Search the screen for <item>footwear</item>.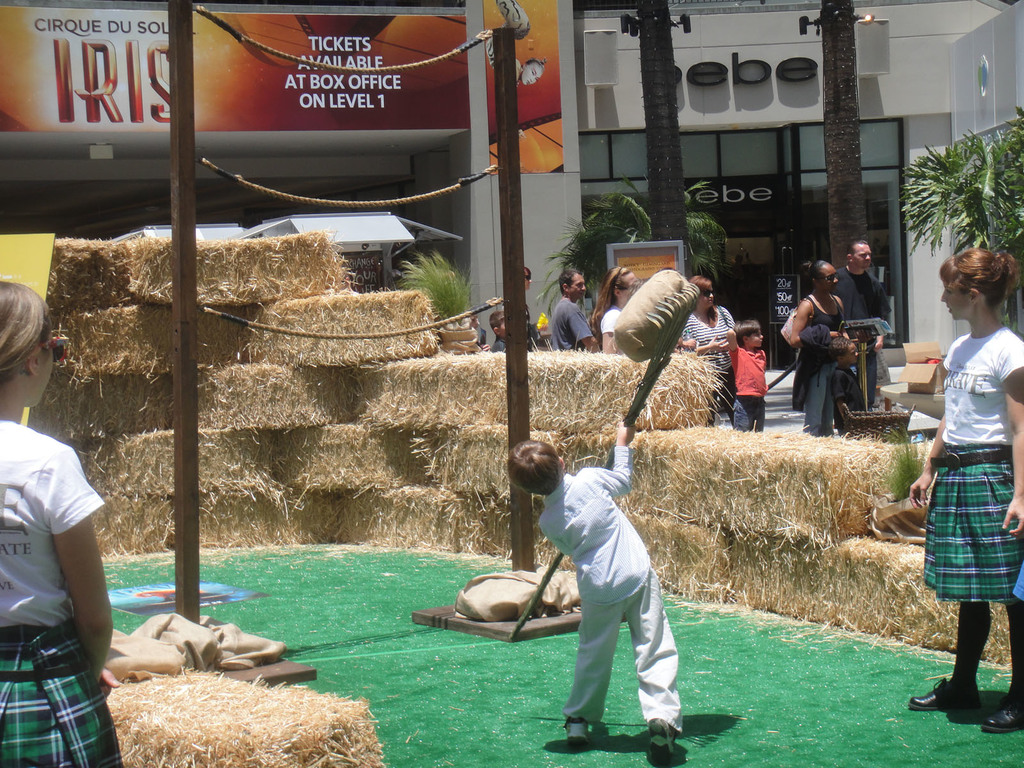
Found at {"left": 645, "top": 724, "right": 673, "bottom": 759}.
